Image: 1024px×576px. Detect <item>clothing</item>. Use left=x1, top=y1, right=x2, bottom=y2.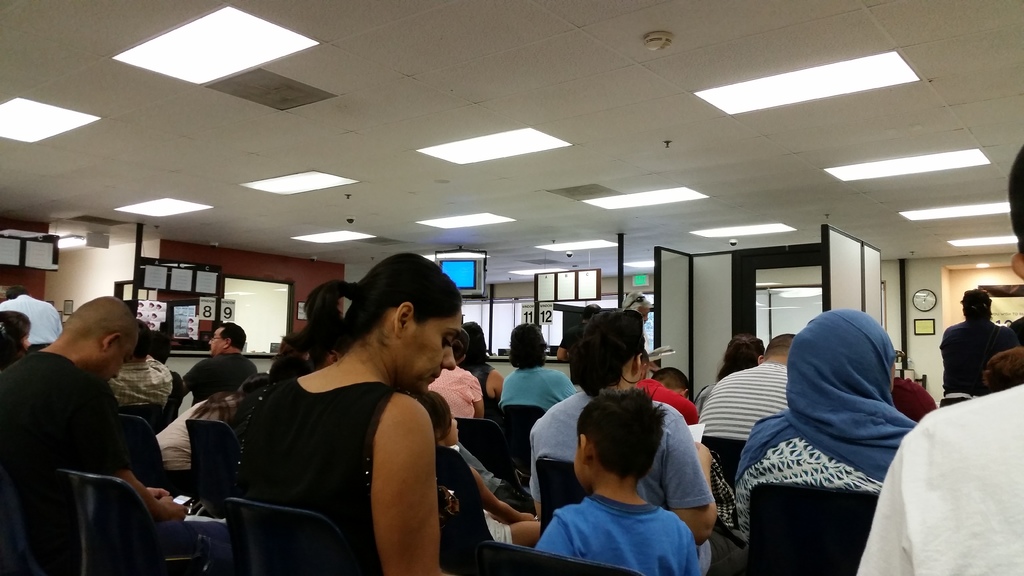
left=1, top=292, right=63, bottom=366.
